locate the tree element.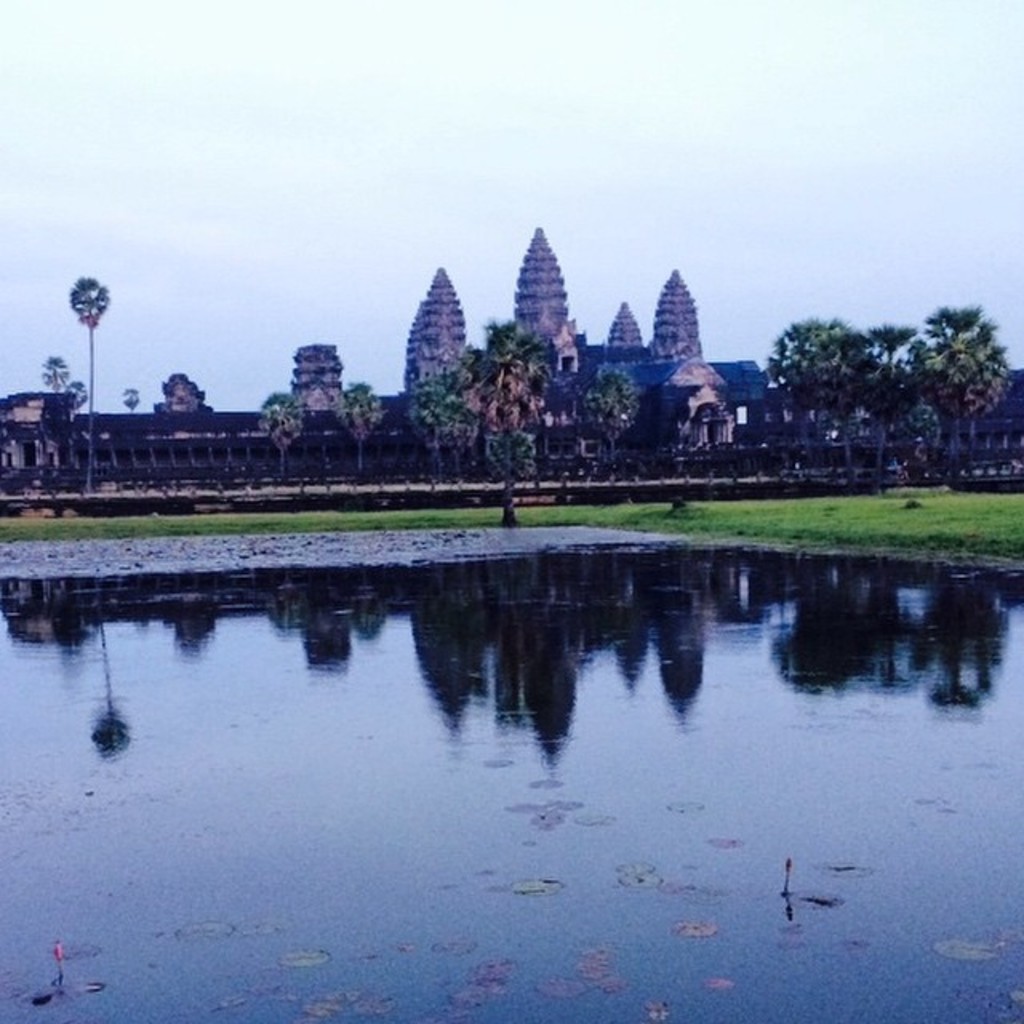
Element bbox: 126 387 141 419.
